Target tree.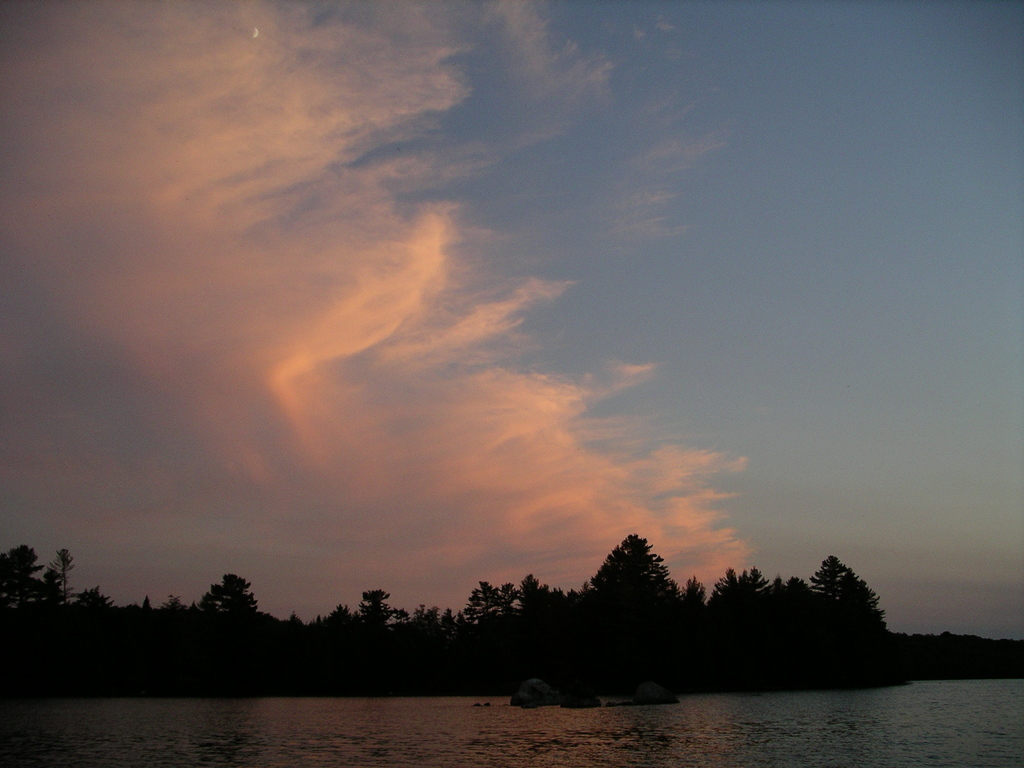
Target region: select_region(550, 586, 594, 637).
